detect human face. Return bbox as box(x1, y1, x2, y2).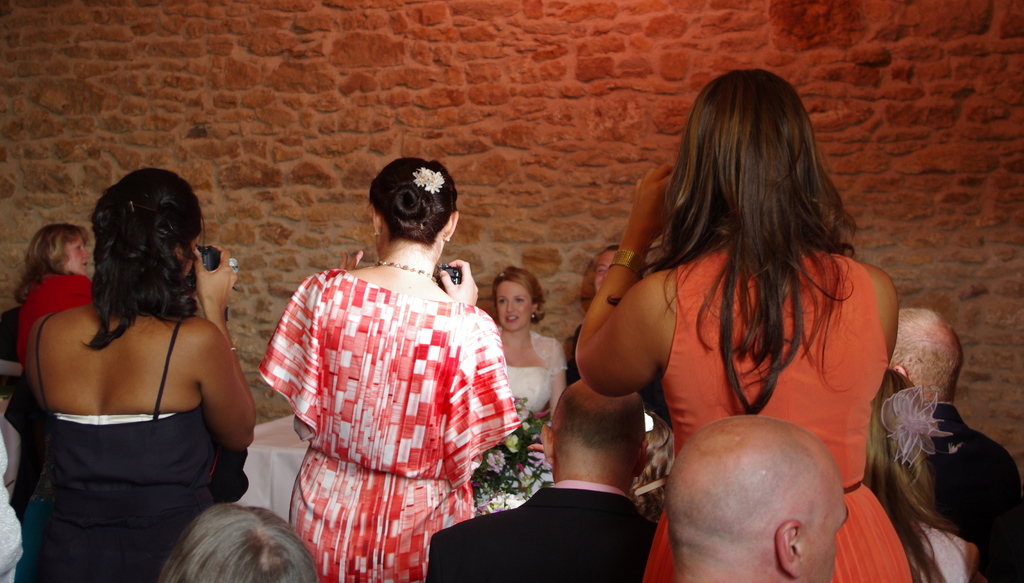
box(801, 473, 852, 582).
